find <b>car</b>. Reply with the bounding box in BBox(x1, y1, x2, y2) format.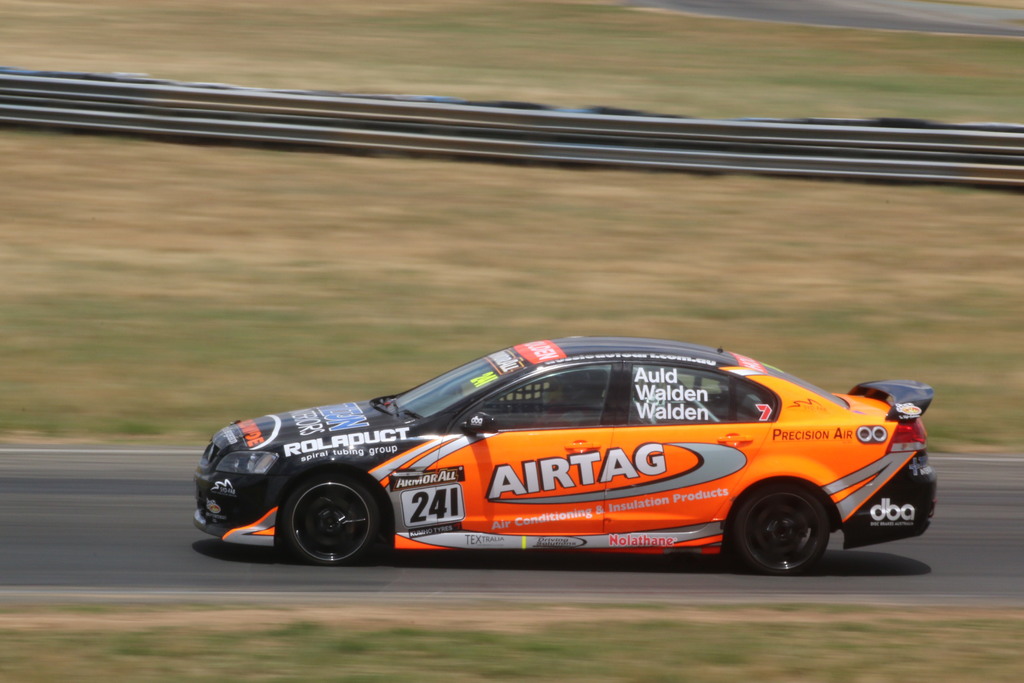
BBox(191, 331, 941, 578).
